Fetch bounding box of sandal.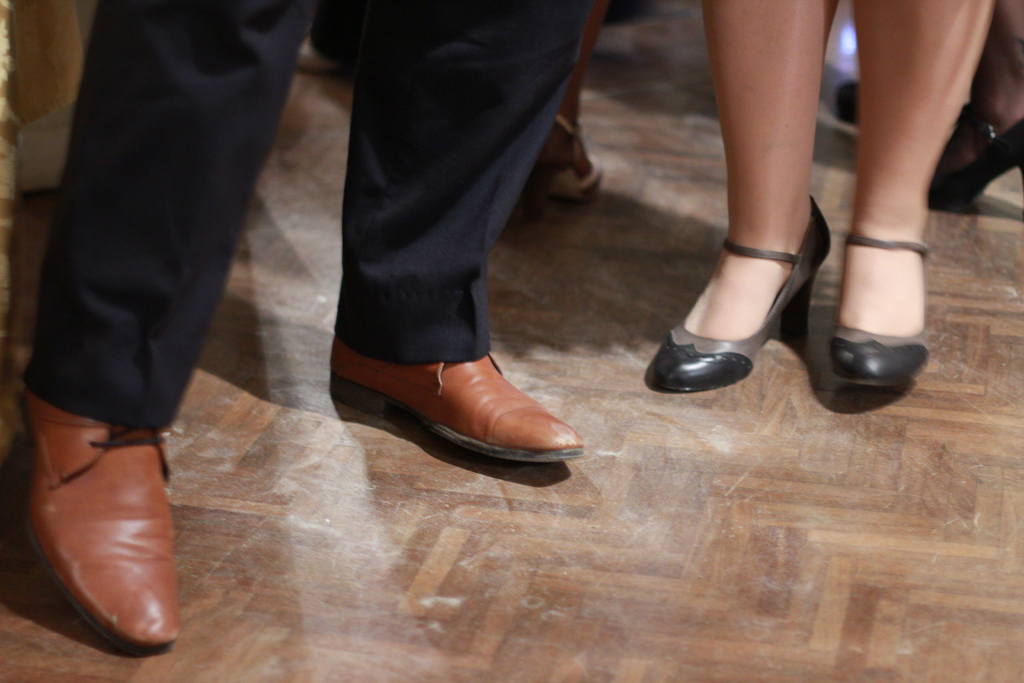
Bbox: left=624, top=194, right=931, bottom=403.
